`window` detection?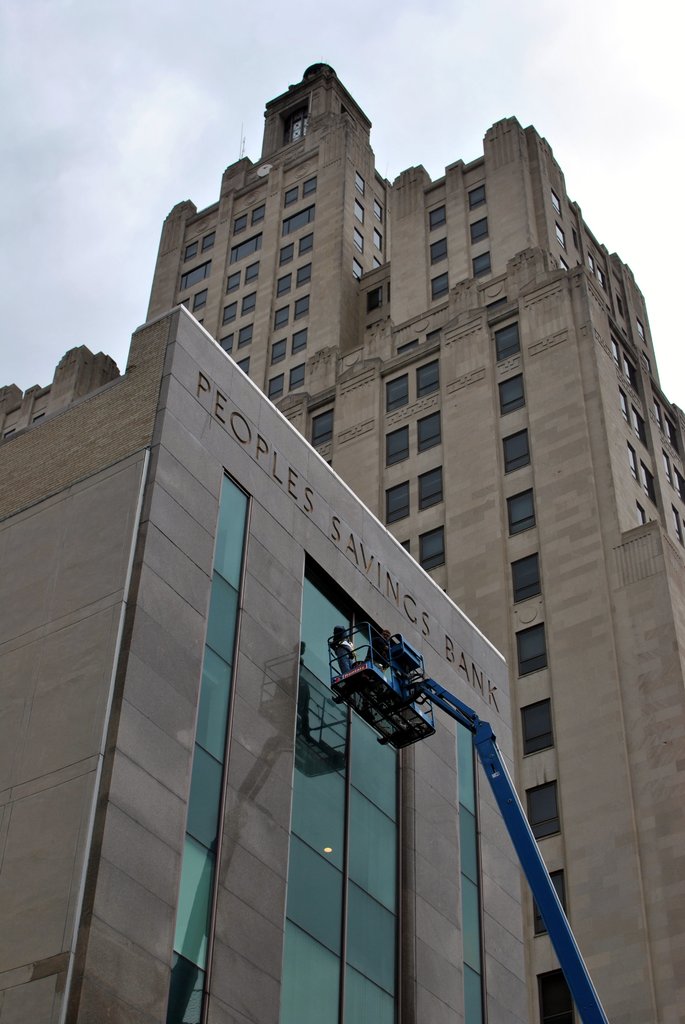
<region>349, 256, 363, 282</region>
